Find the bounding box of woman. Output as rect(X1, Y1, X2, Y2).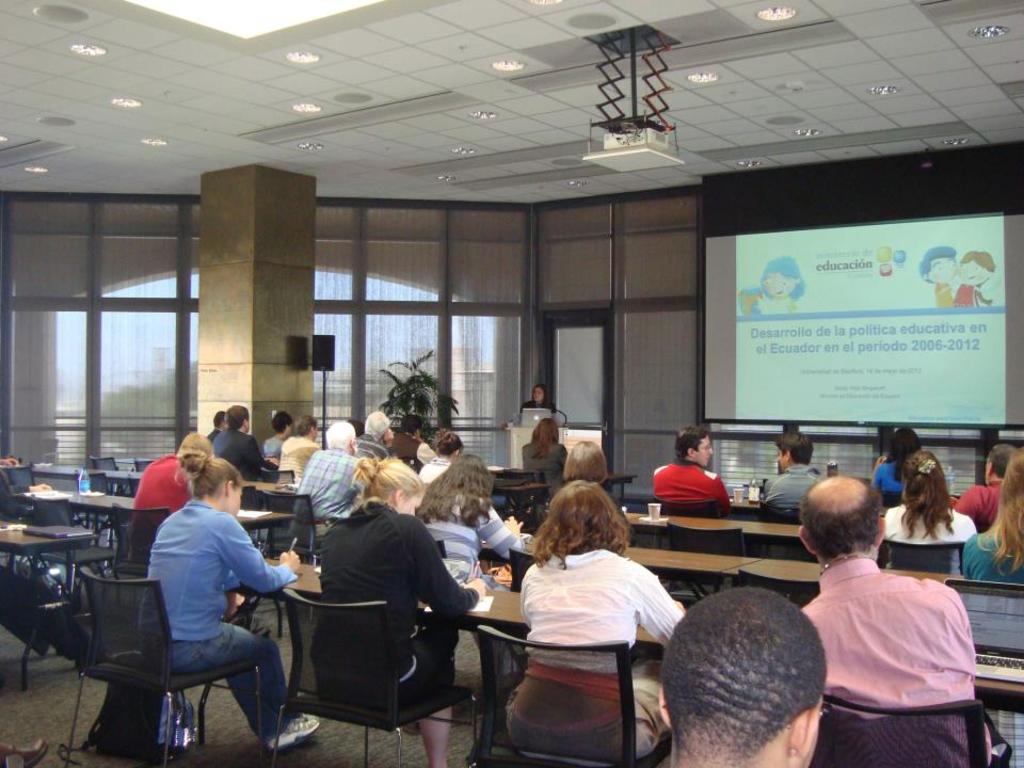
rect(505, 477, 685, 767).
